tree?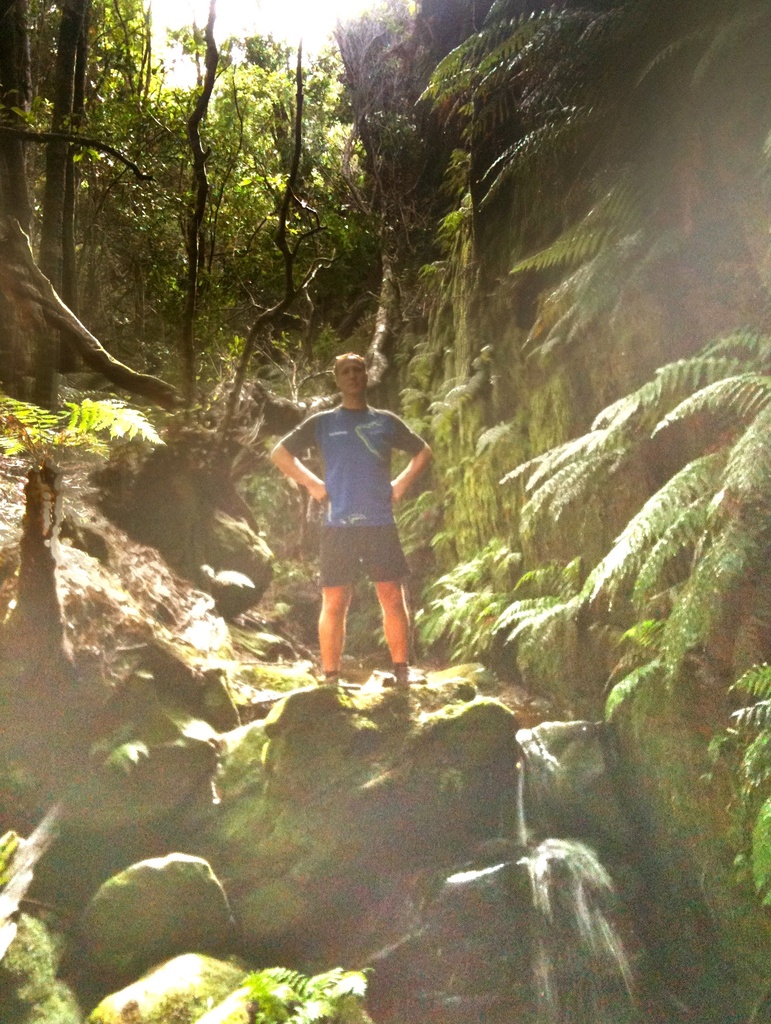
box=[30, 0, 101, 394]
